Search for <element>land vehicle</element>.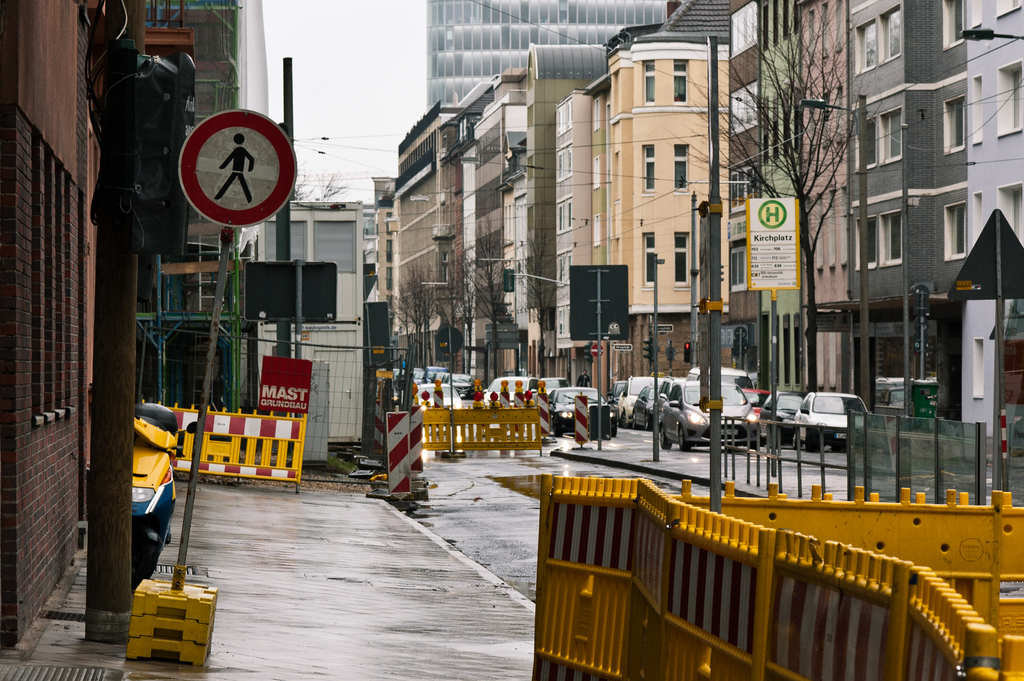
Found at [799, 384, 863, 443].
